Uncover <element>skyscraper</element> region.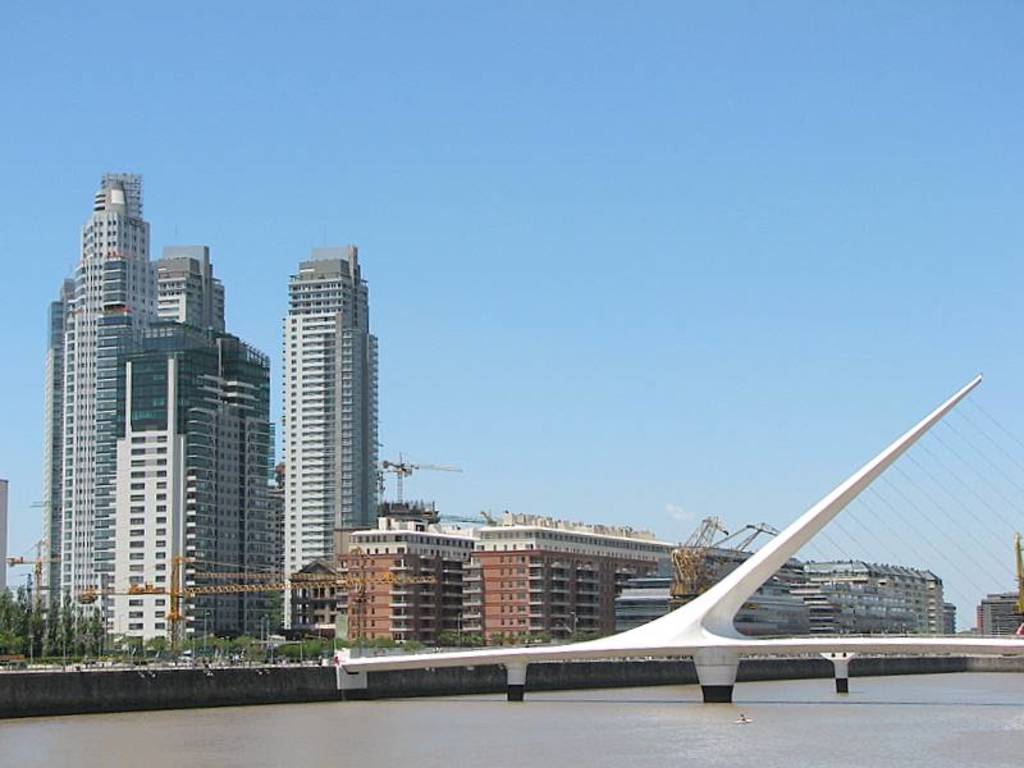
Uncovered: box=[38, 174, 183, 648].
